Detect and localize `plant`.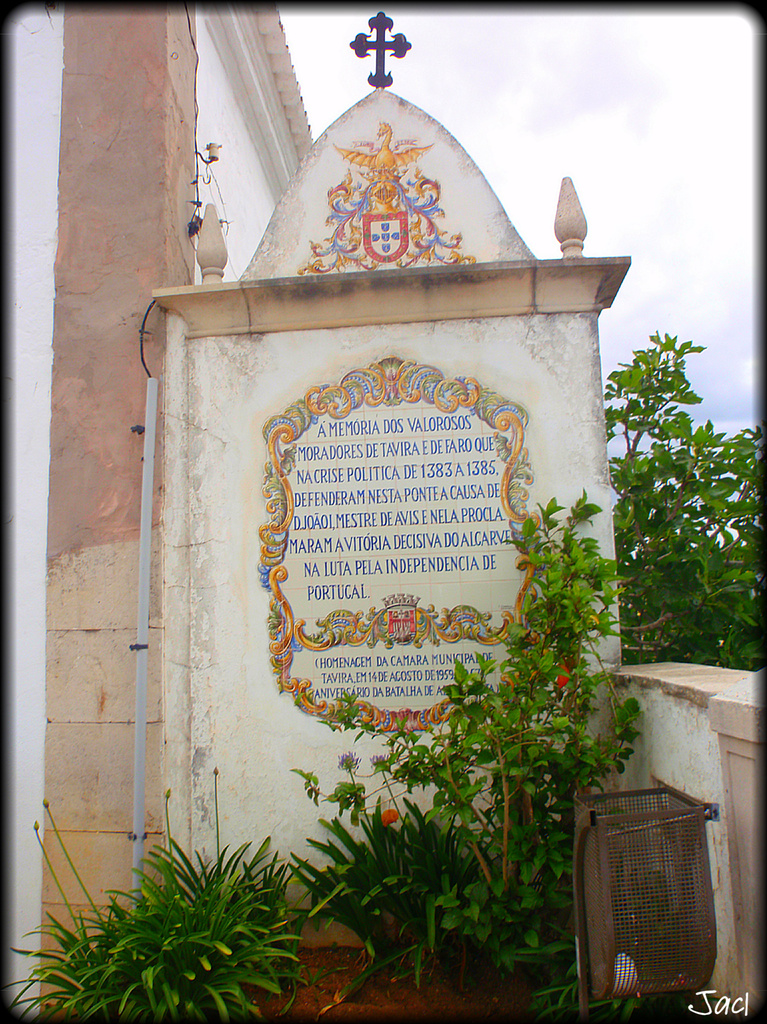
Localized at locate(0, 763, 312, 1023).
